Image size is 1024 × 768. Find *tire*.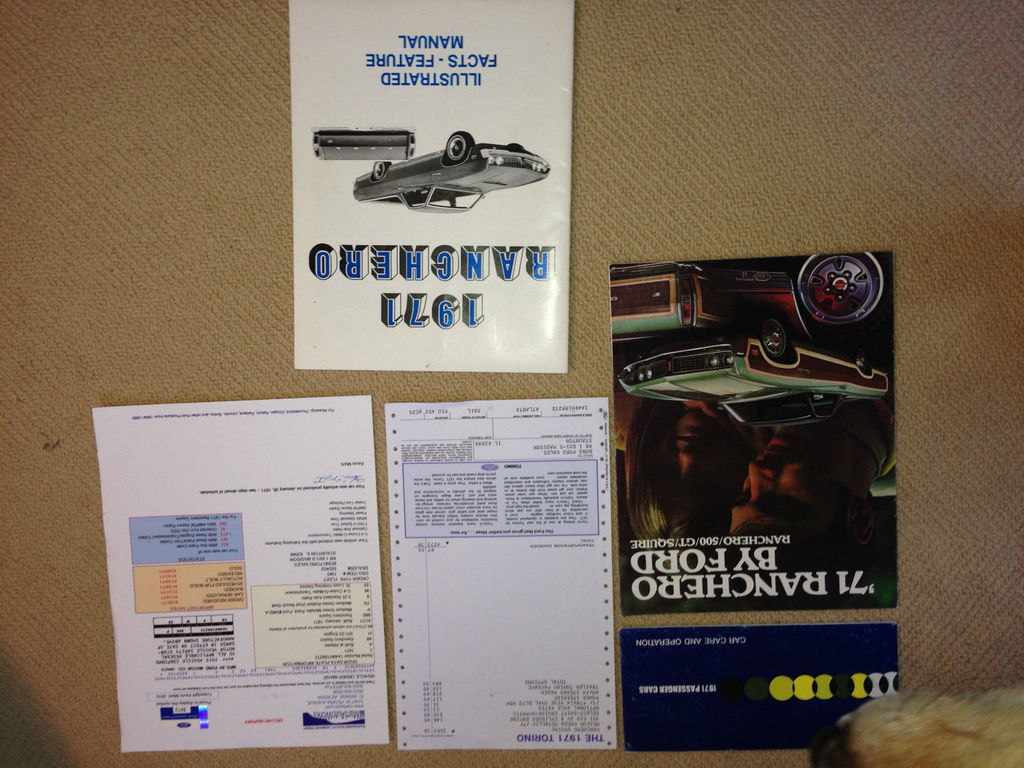
(797, 250, 887, 331).
